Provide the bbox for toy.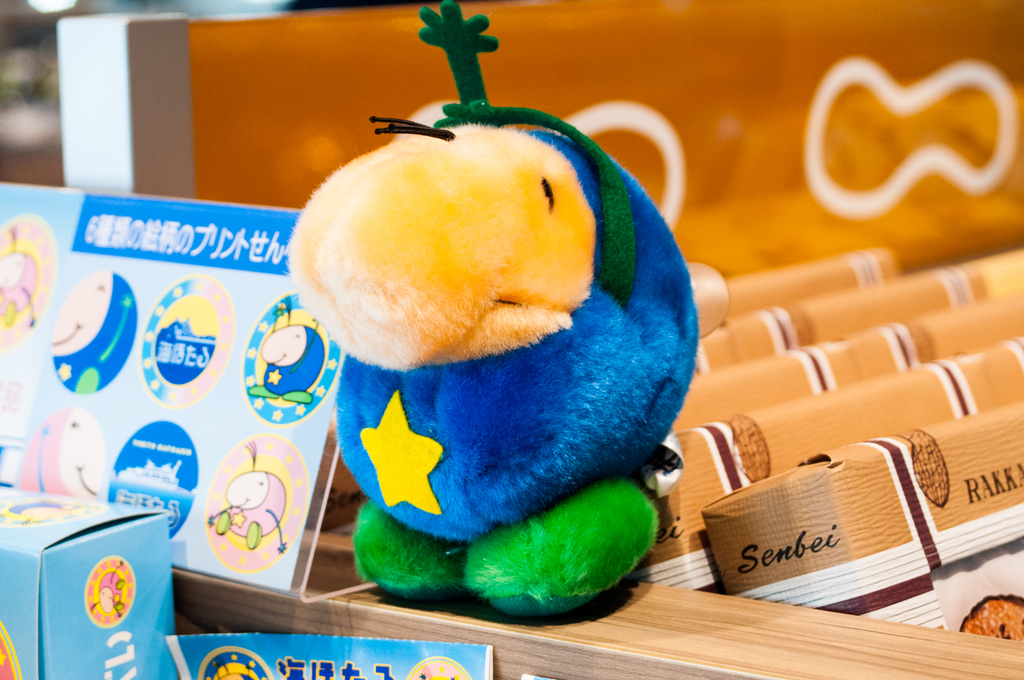
bbox=[279, 100, 723, 637].
